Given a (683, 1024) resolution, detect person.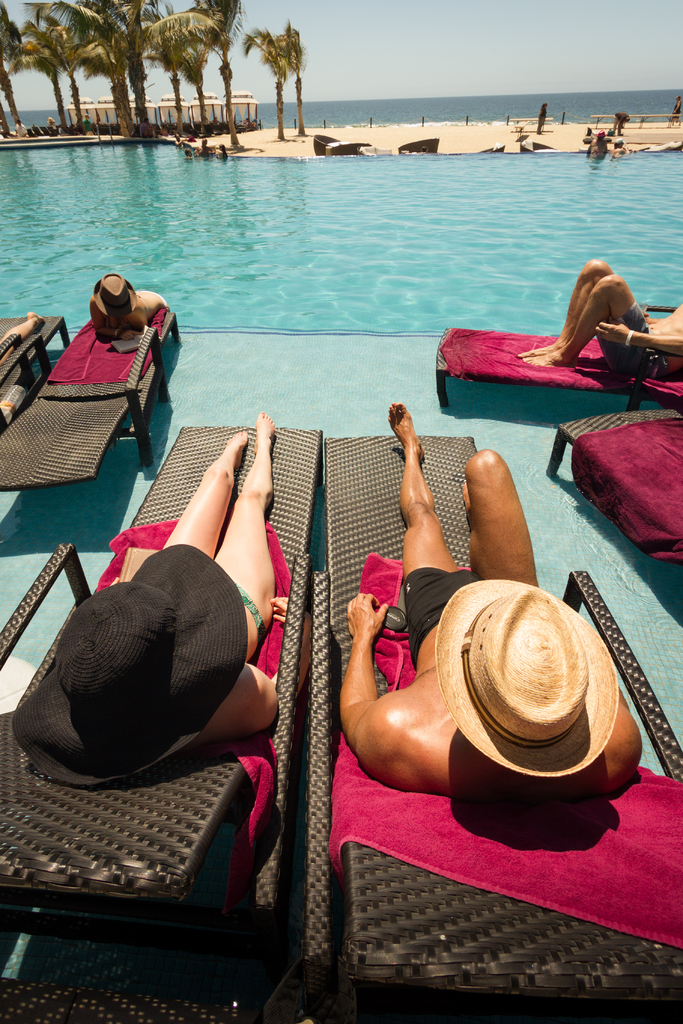
BBox(84, 273, 174, 346).
